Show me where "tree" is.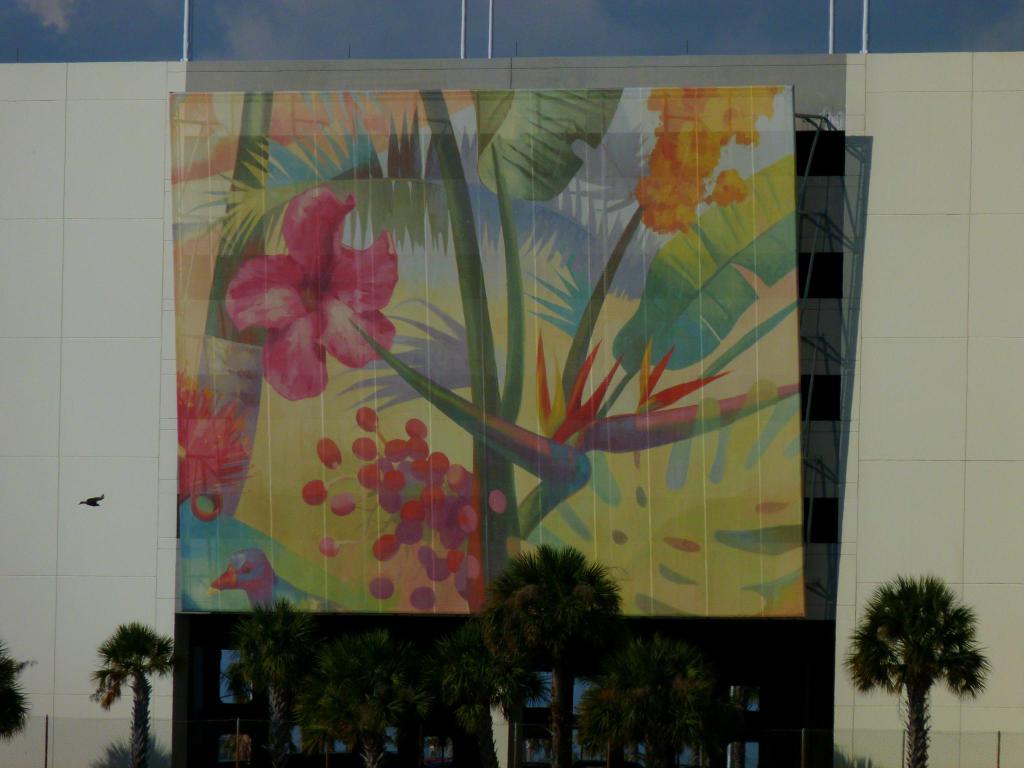
"tree" is at x1=839 y1=560 x2=1000 y2=763.
